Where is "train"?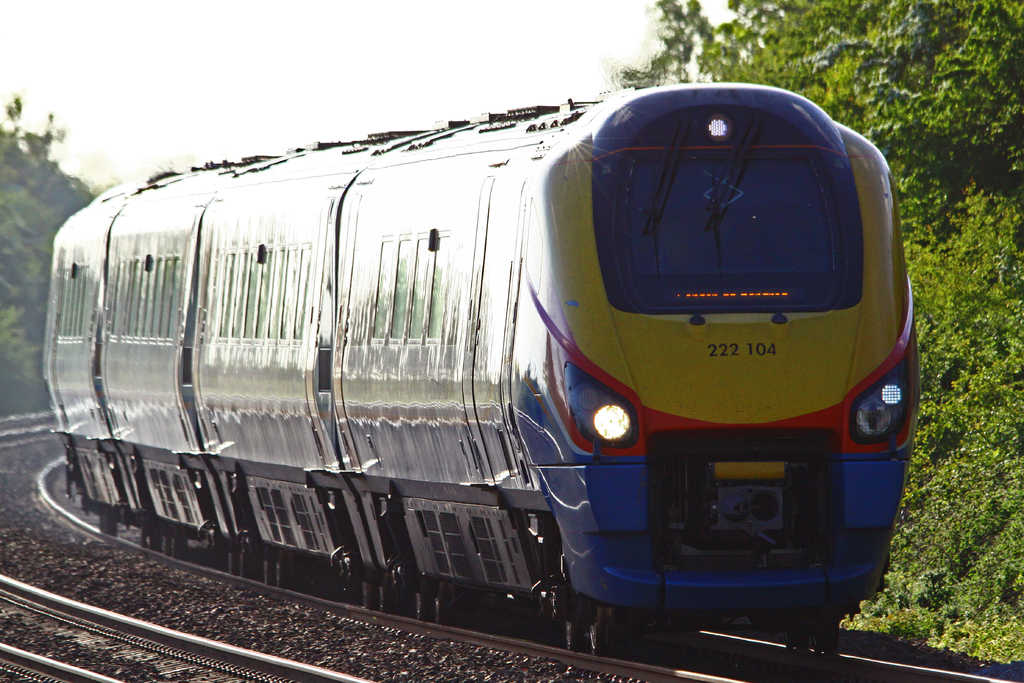
locate(42, 74, 916, 668).
